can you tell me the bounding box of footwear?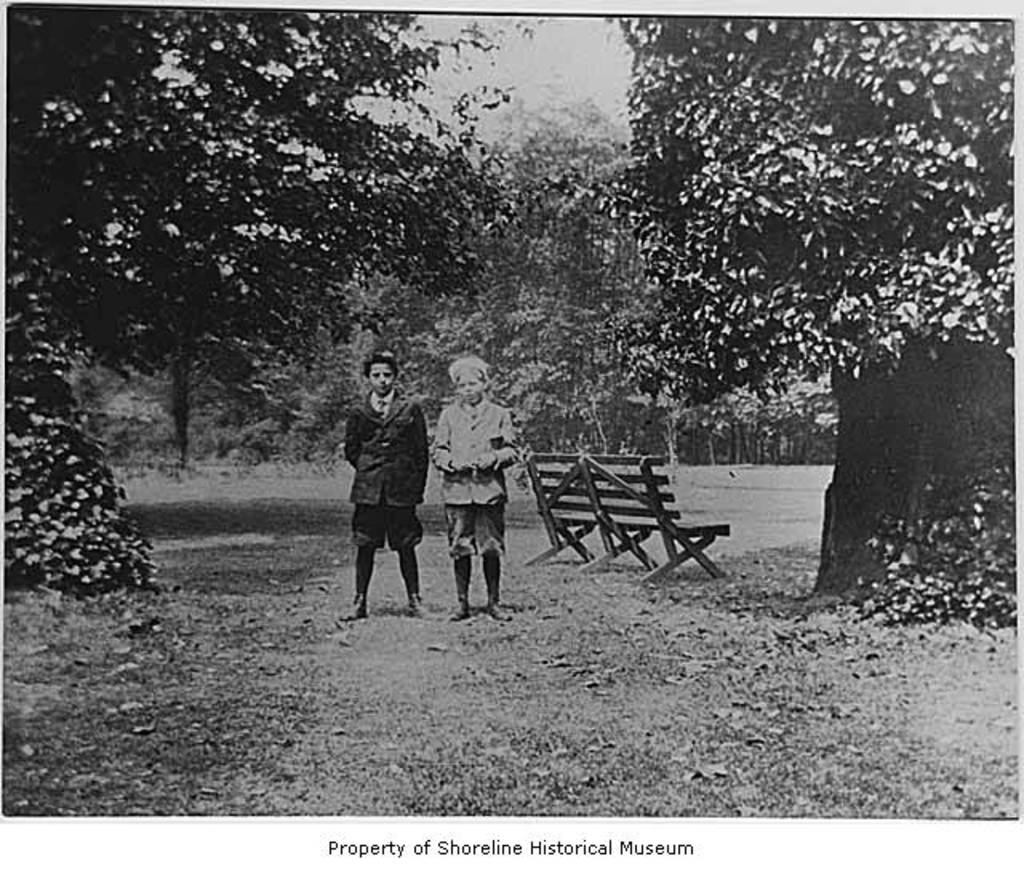
pyautogui.locateOnScreen(413, 597, 430, 616).
